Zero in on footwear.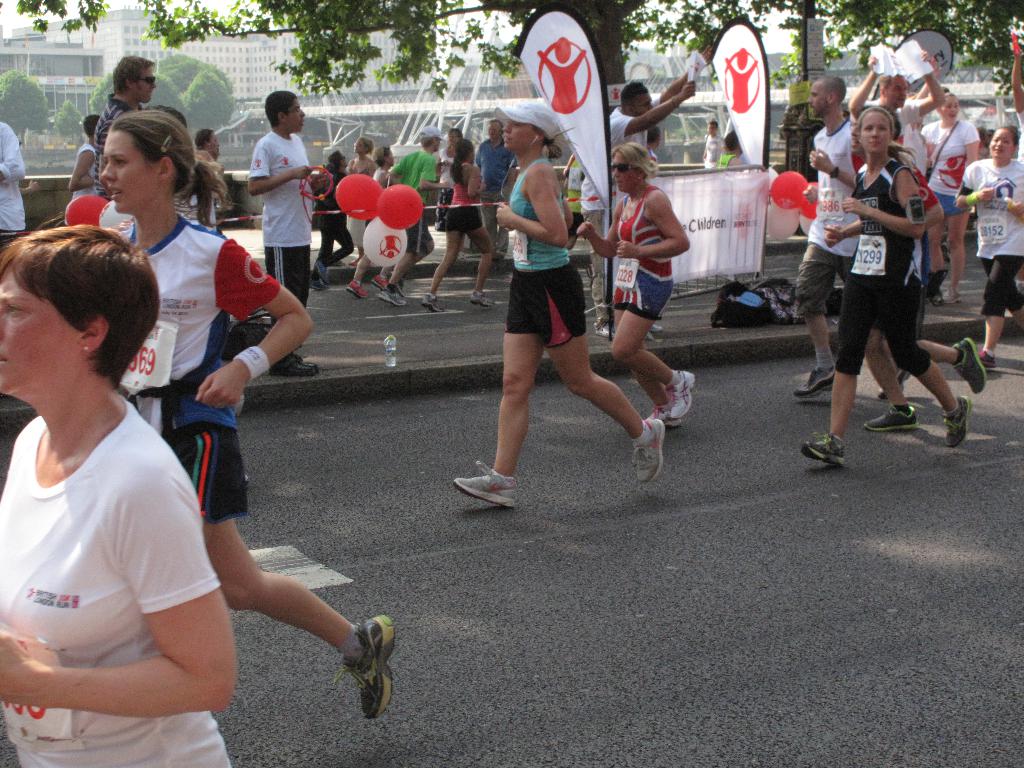
Zeroed in: 630,419,664,488.
